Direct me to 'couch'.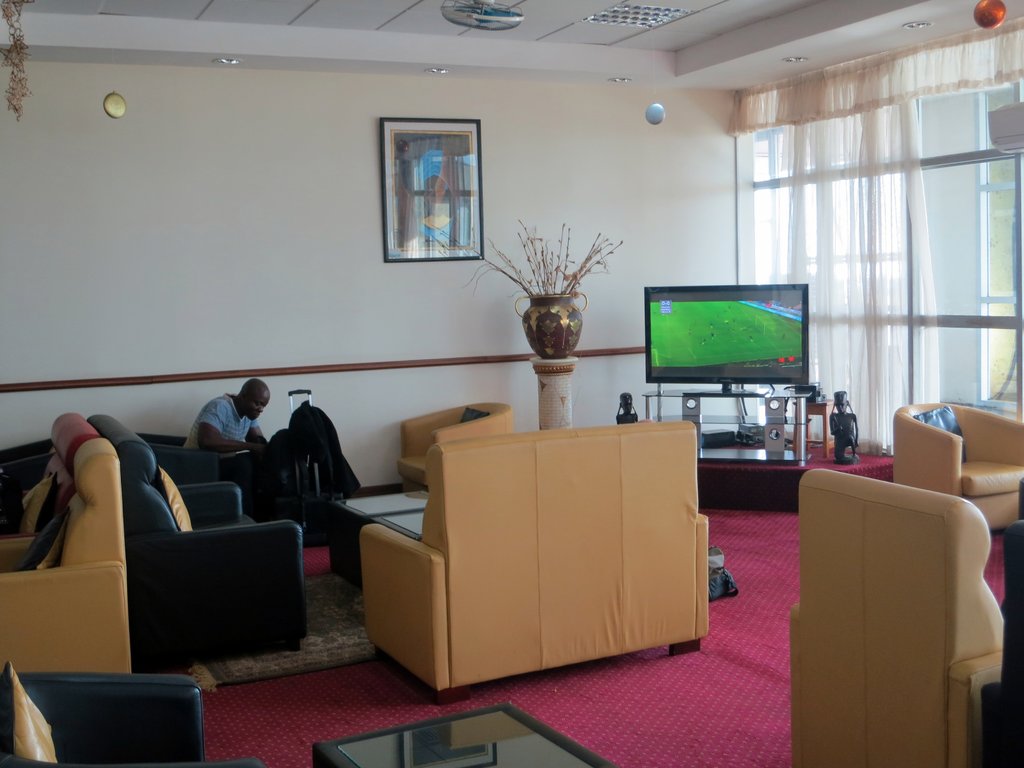
Direction: bbox=(984, 519, 1023, 767).
